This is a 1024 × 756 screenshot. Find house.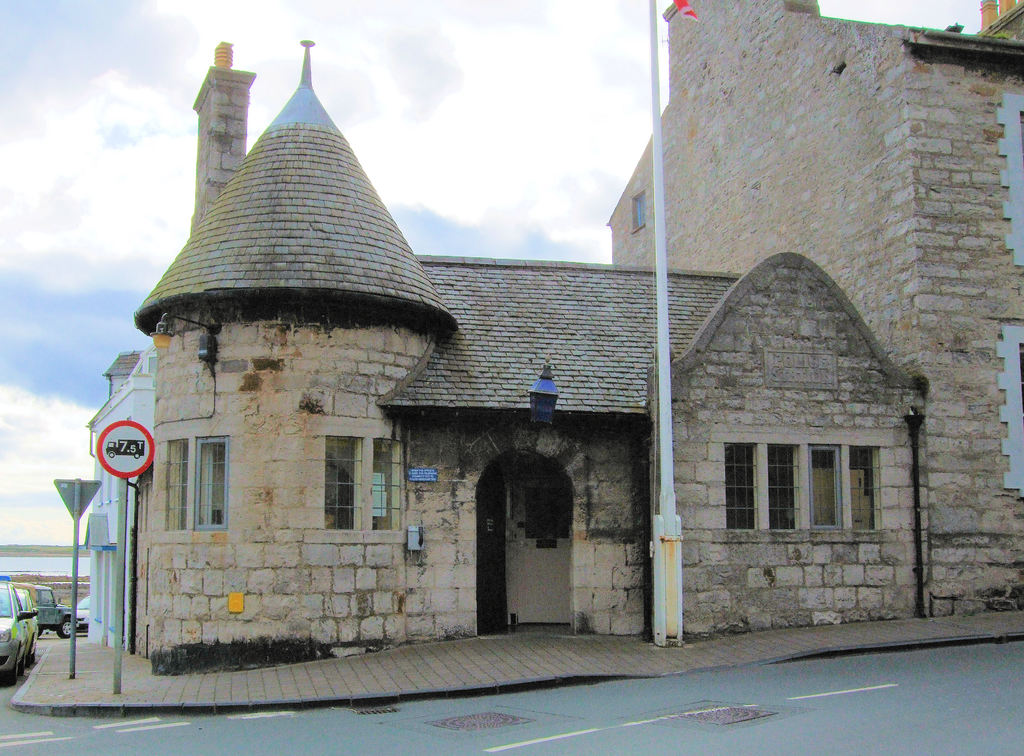
Bounding box: l=131, t=42, r=924, b=659.
